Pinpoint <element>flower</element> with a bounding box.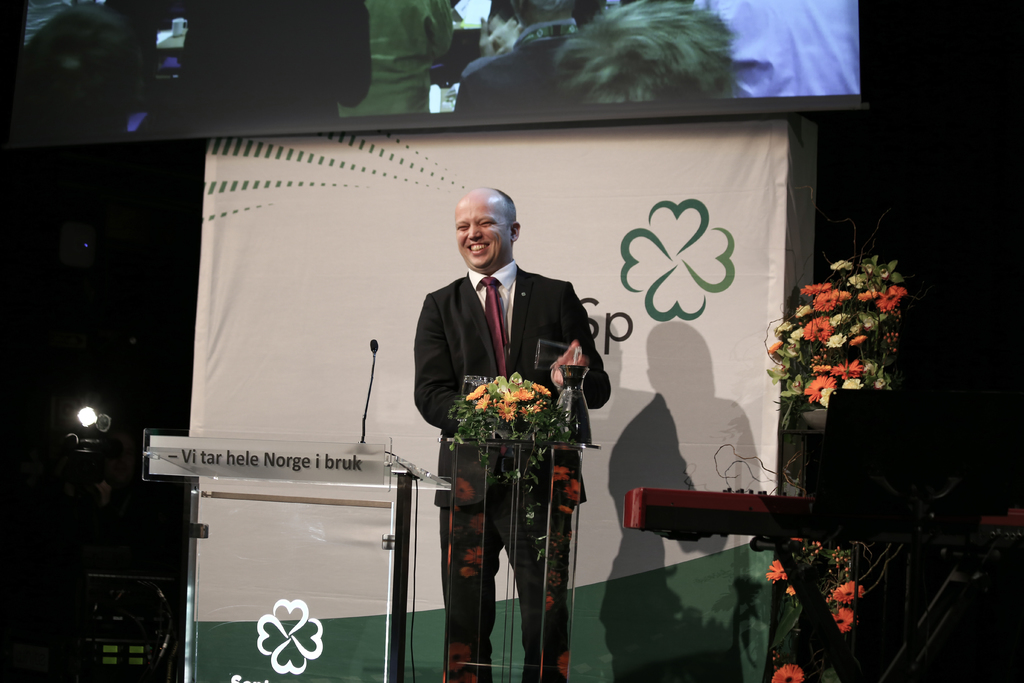
(825,258,854,268).
